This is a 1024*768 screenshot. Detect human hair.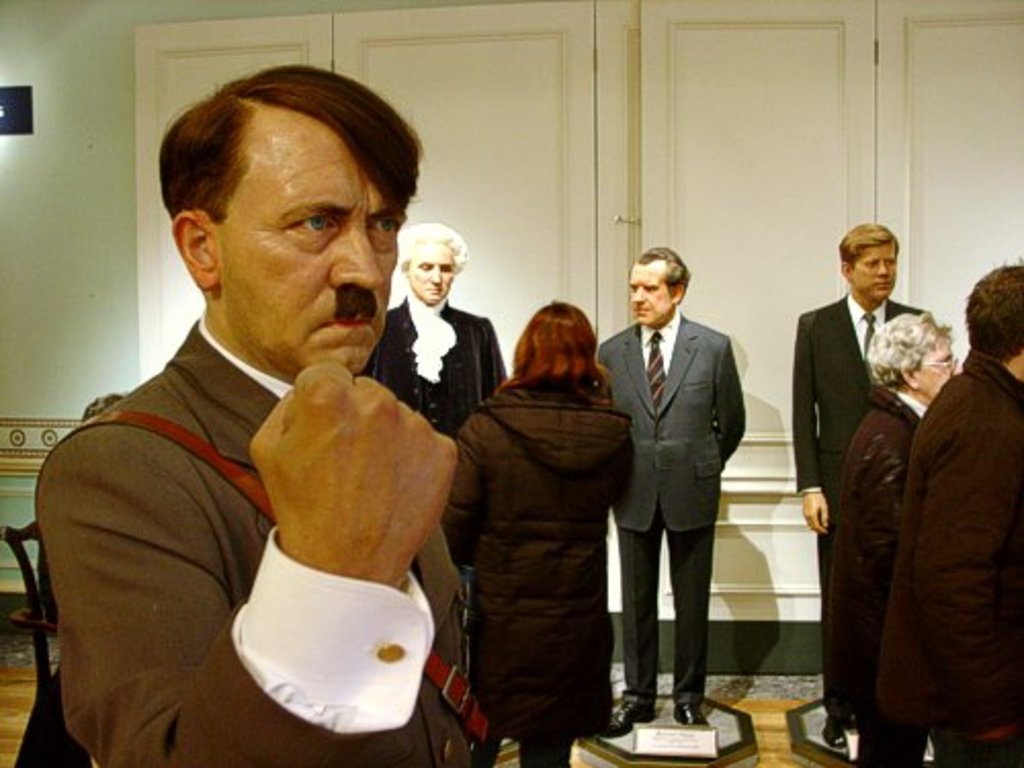
(154, 57, 426, 213).
